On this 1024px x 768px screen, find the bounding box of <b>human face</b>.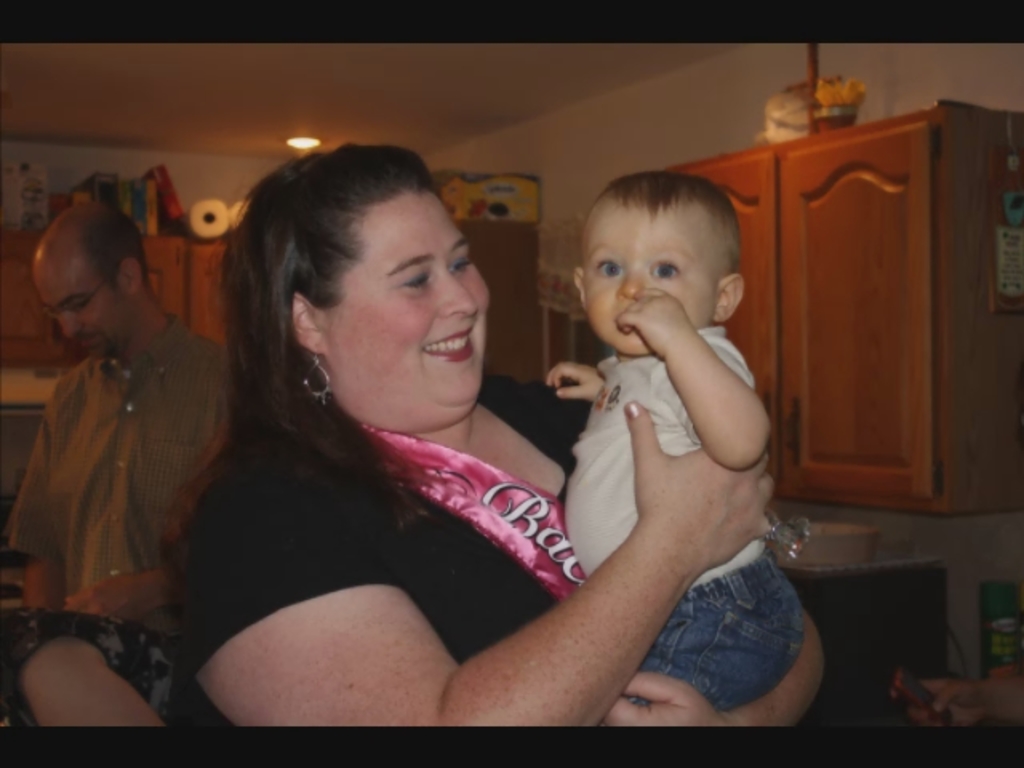
Bounding box: Rect(589, 190, 728, 368).
